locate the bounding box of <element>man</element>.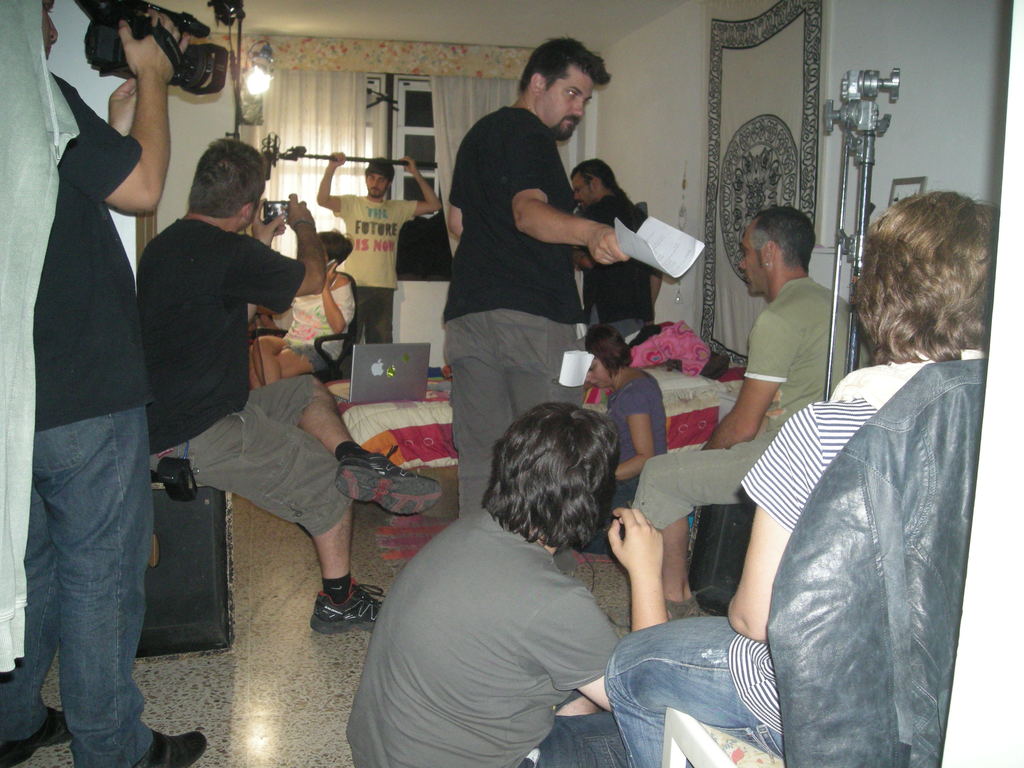
Bounding box: select_region(0, 0, 208, 767).
